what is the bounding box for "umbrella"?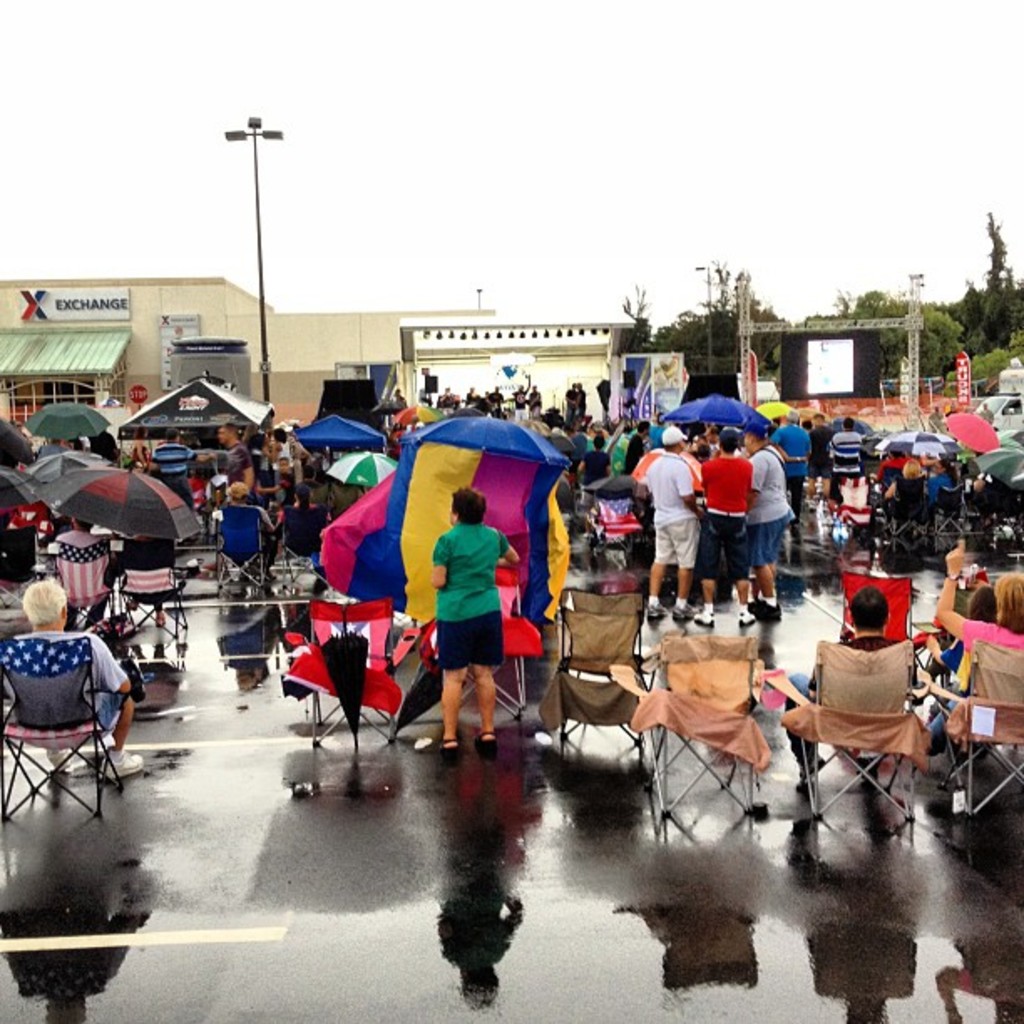
(x1=28, y1=407, x2=102, y2=443).
